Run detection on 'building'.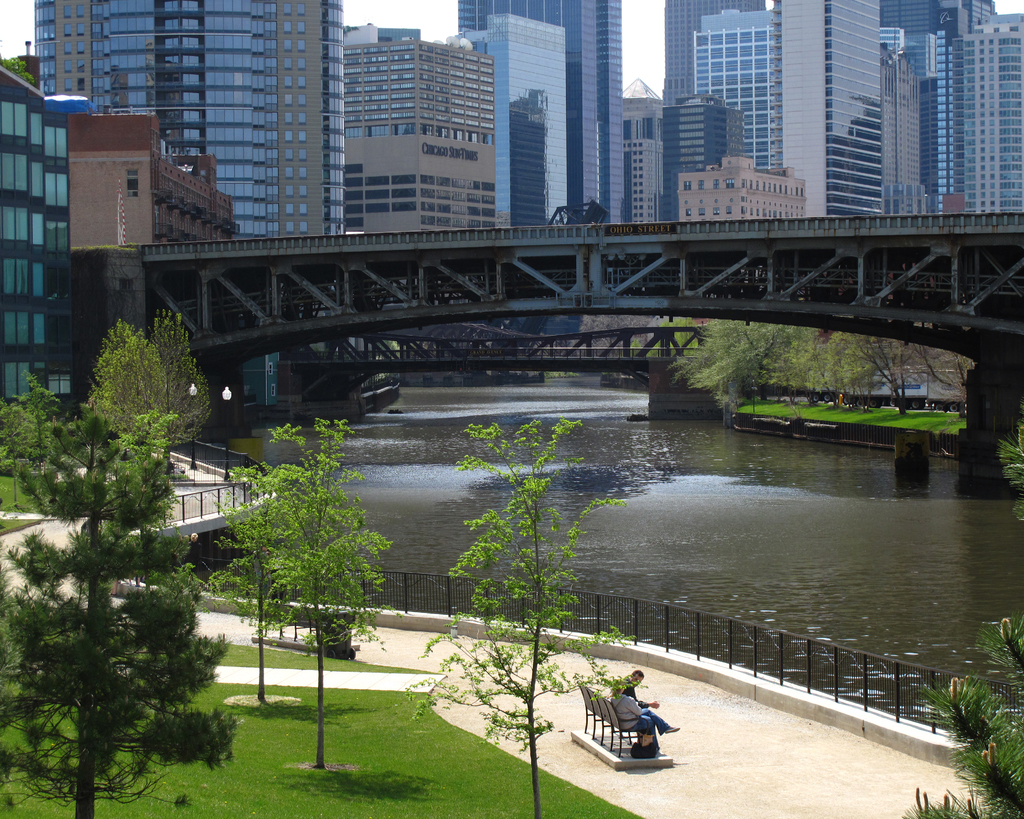
Result: l=33, t=0, r=340, b=237.
